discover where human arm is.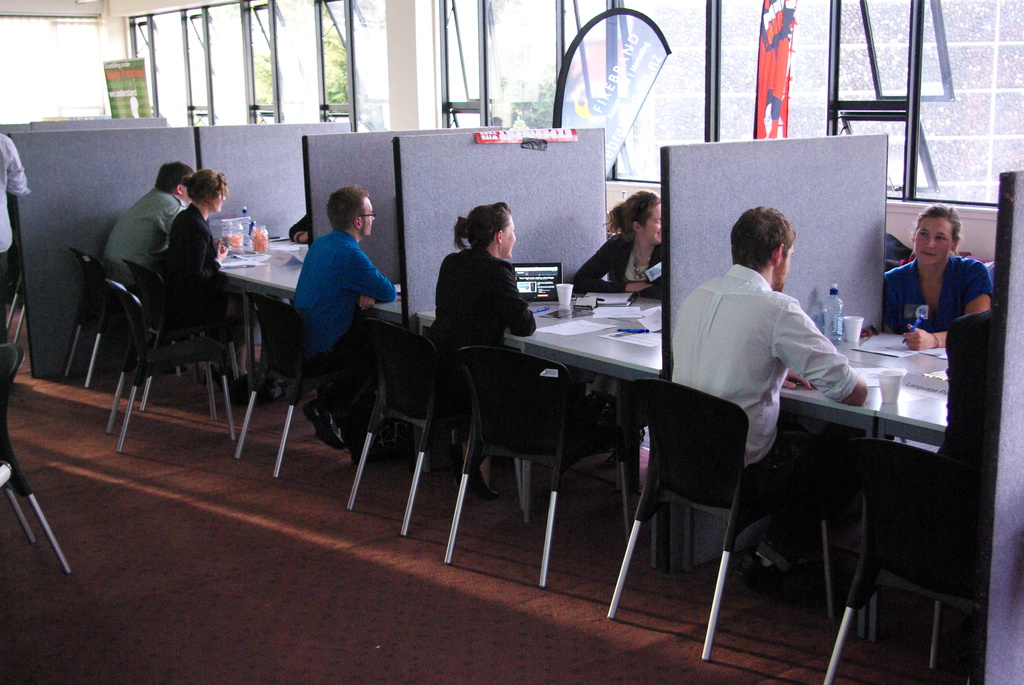
Discovered at 184, 221, 229, 294.
